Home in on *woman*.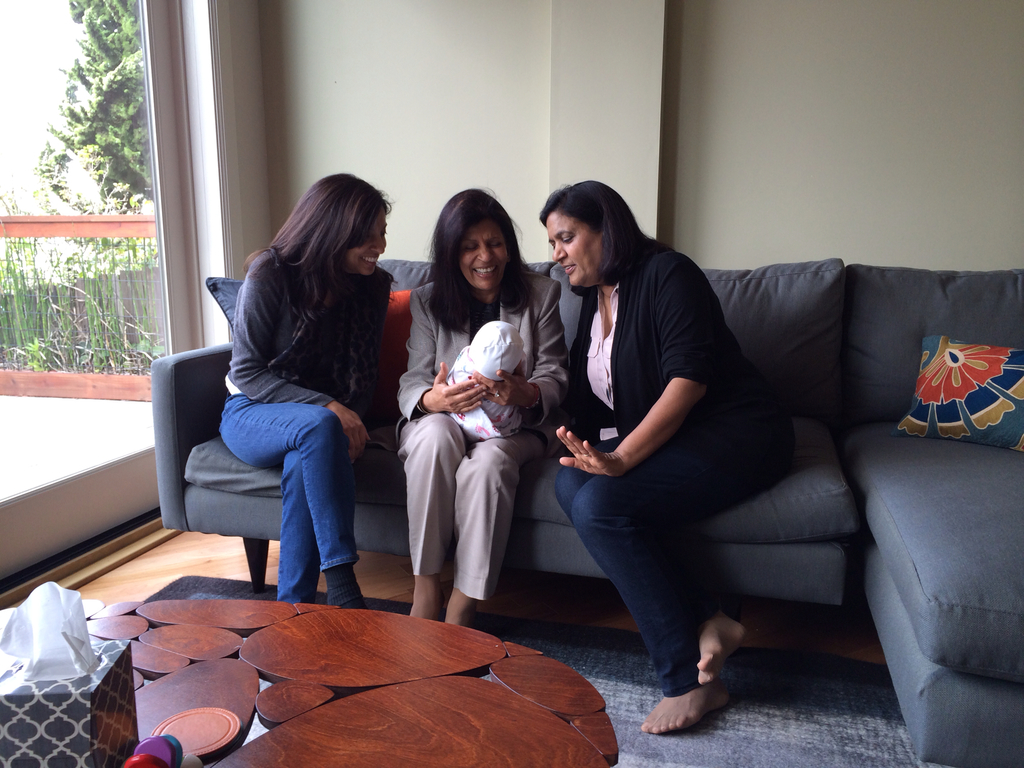
Homed in at select_region(219, 172, 403, 616).
